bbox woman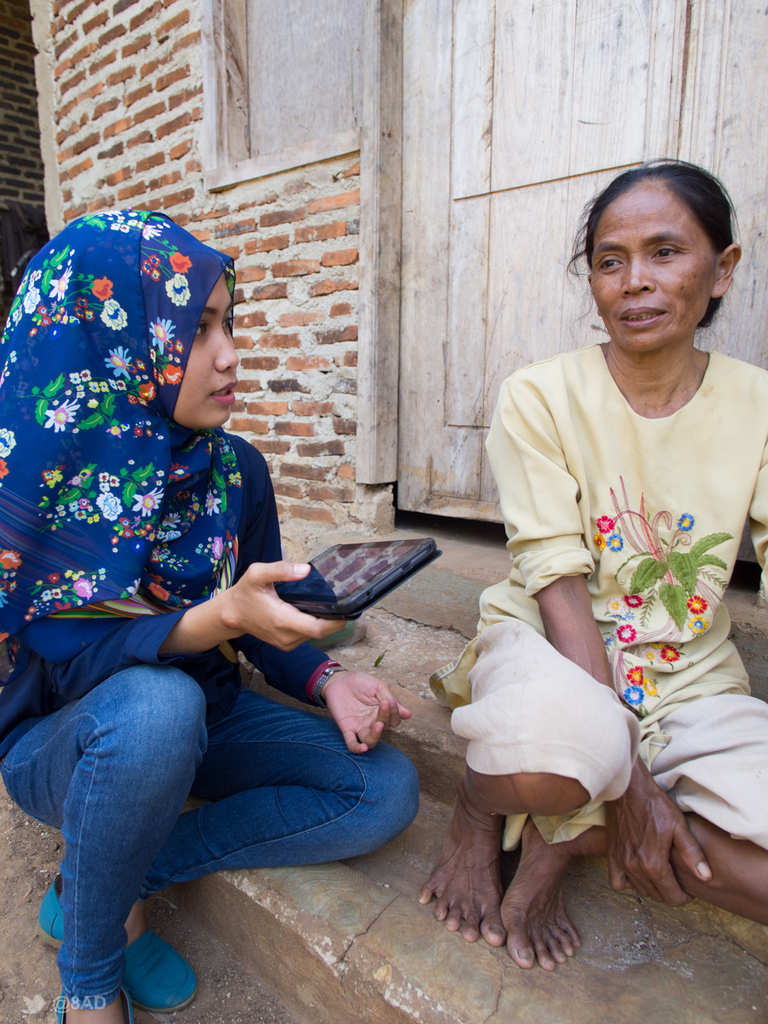
rect(466, 150, 767, 951)
